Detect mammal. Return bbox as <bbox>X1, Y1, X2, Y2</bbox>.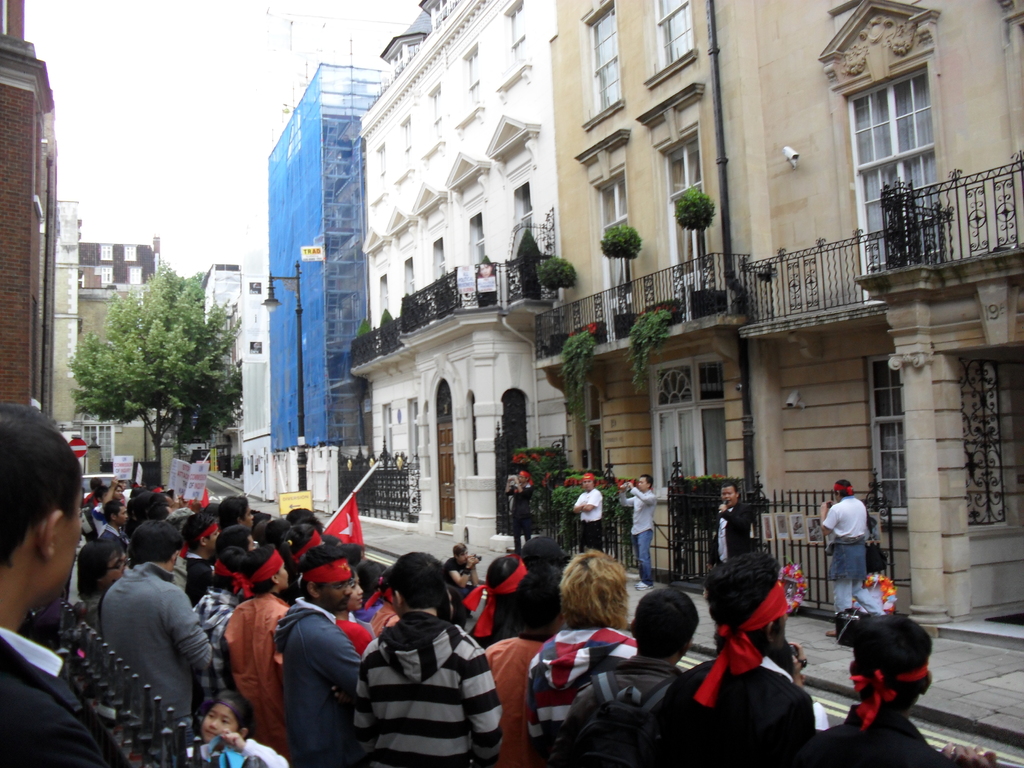
<bbox>620, 475, 660, 581</bbox>.
